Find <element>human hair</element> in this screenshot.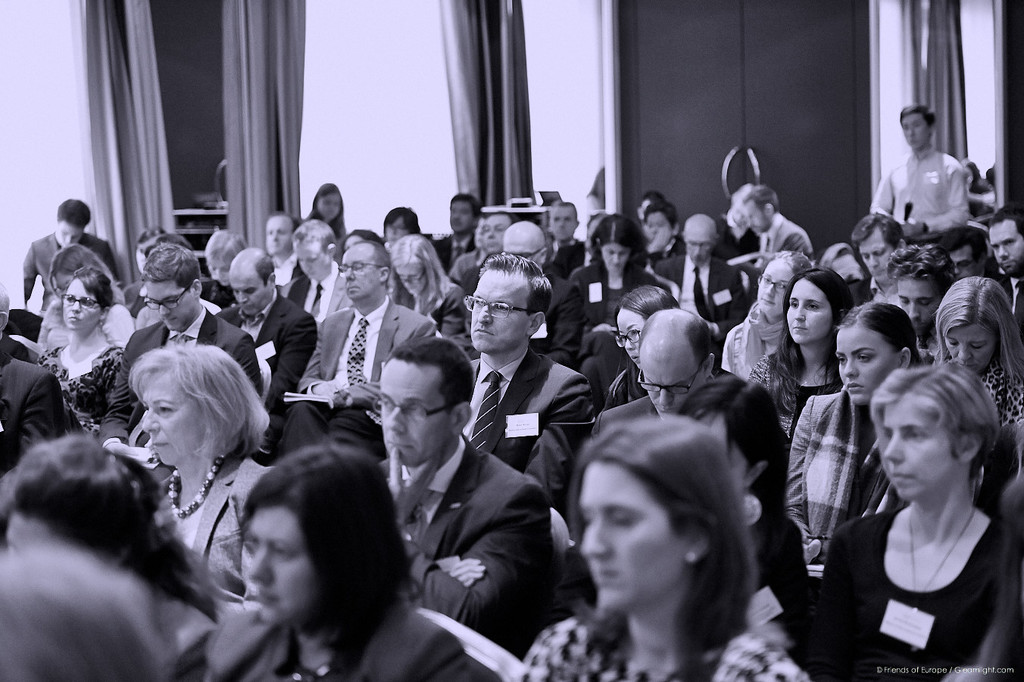
The bounding box for <element>human hair</element> is detection(870, 360, 997, 477).
